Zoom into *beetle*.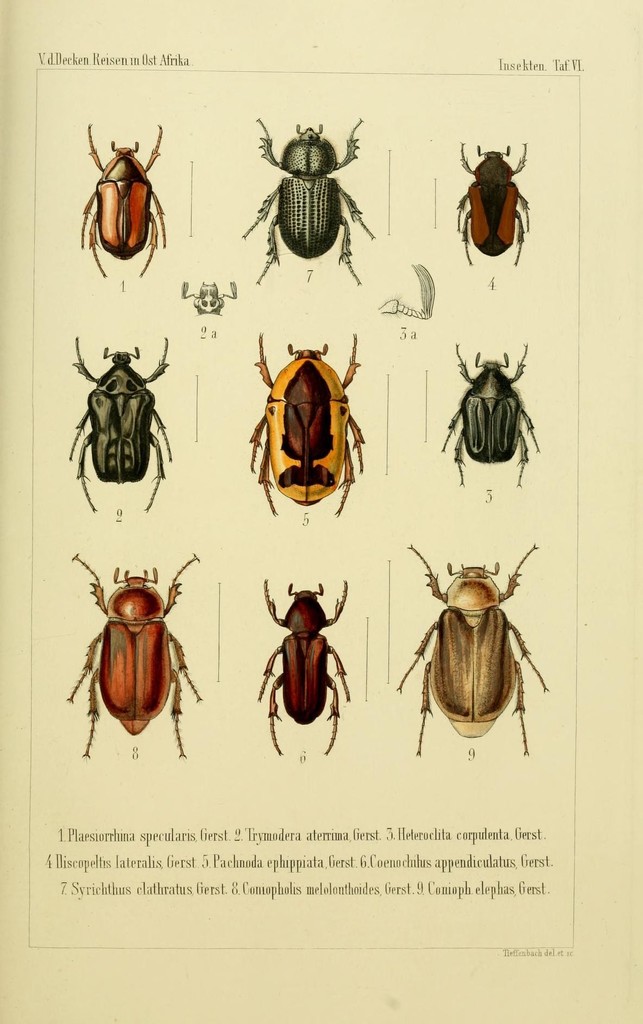
Zoom target: 237 120 372 283.
